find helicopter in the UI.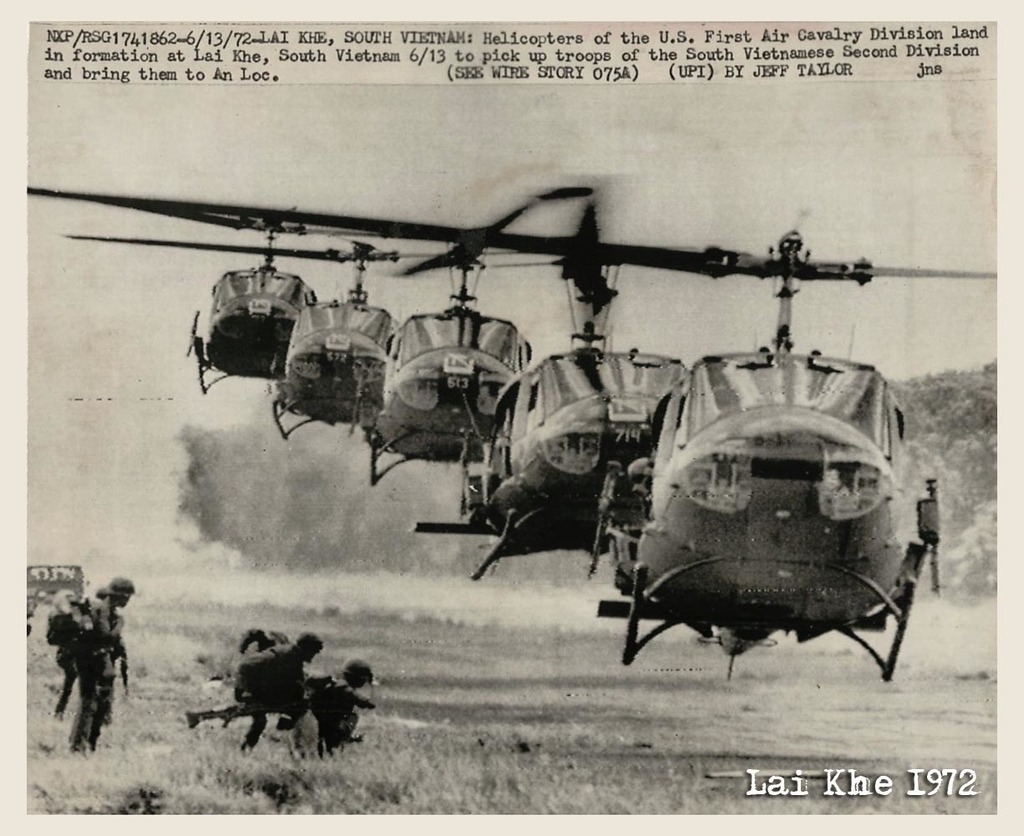
UI element at [61,237,537,444].
